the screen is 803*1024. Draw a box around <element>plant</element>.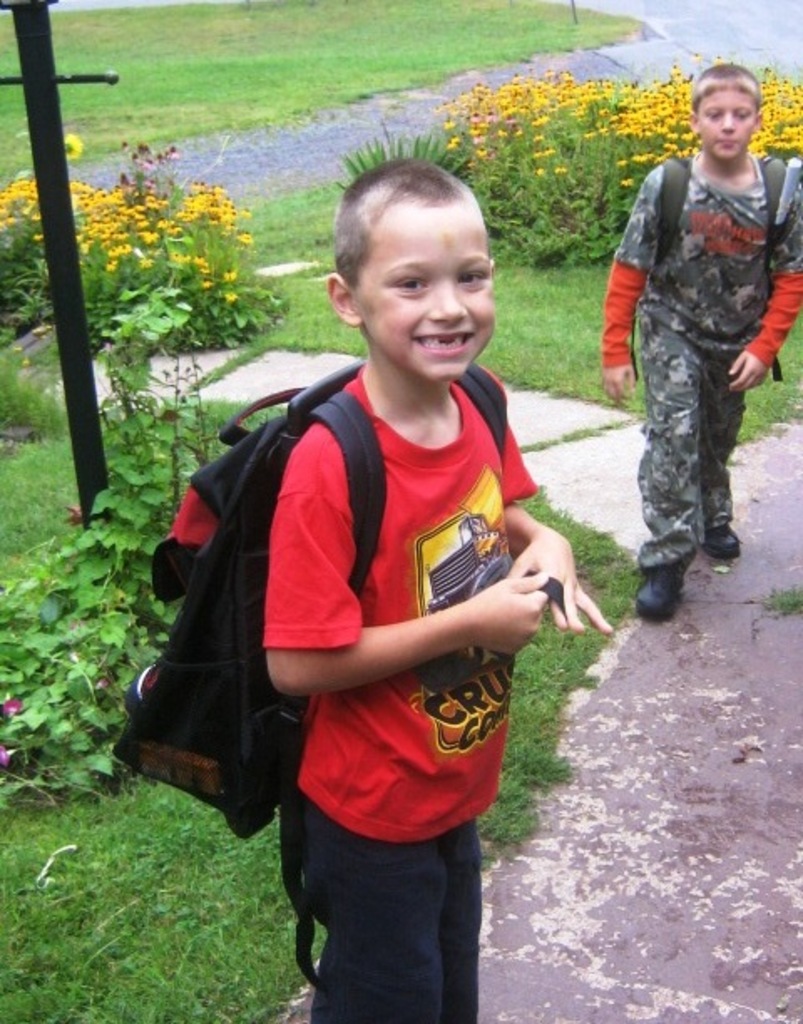
x1=333 y1=134 x2=472 y2=182.
